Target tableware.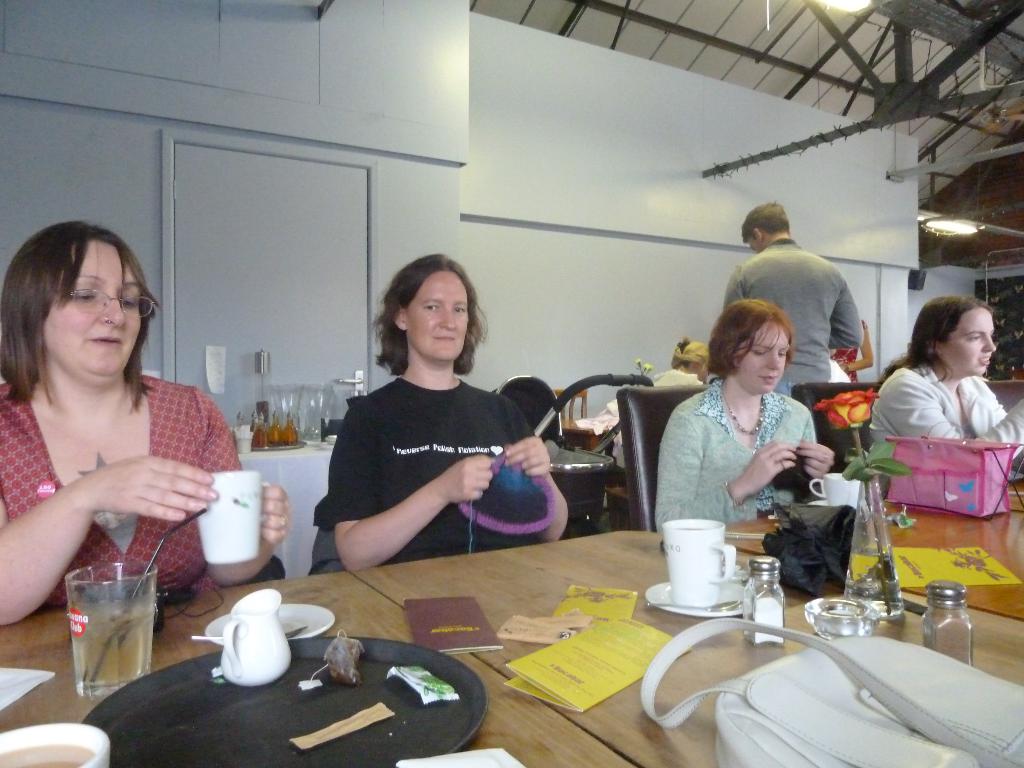
Target region: [806, 474, 873, 509].
